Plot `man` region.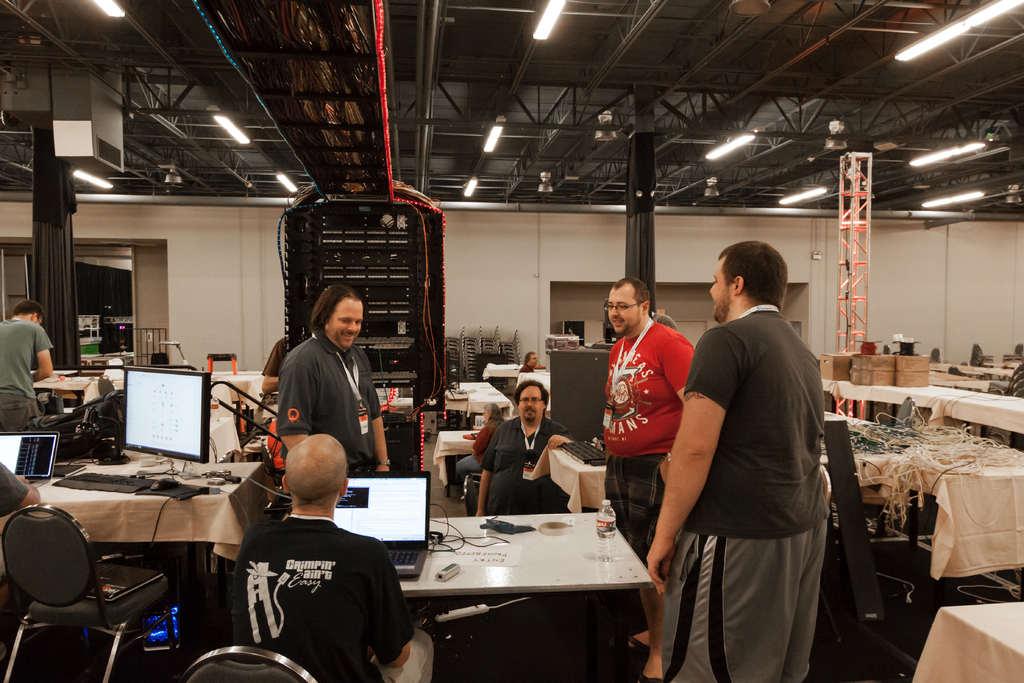
Plotted at BBox(230, 434, 433, 682).
